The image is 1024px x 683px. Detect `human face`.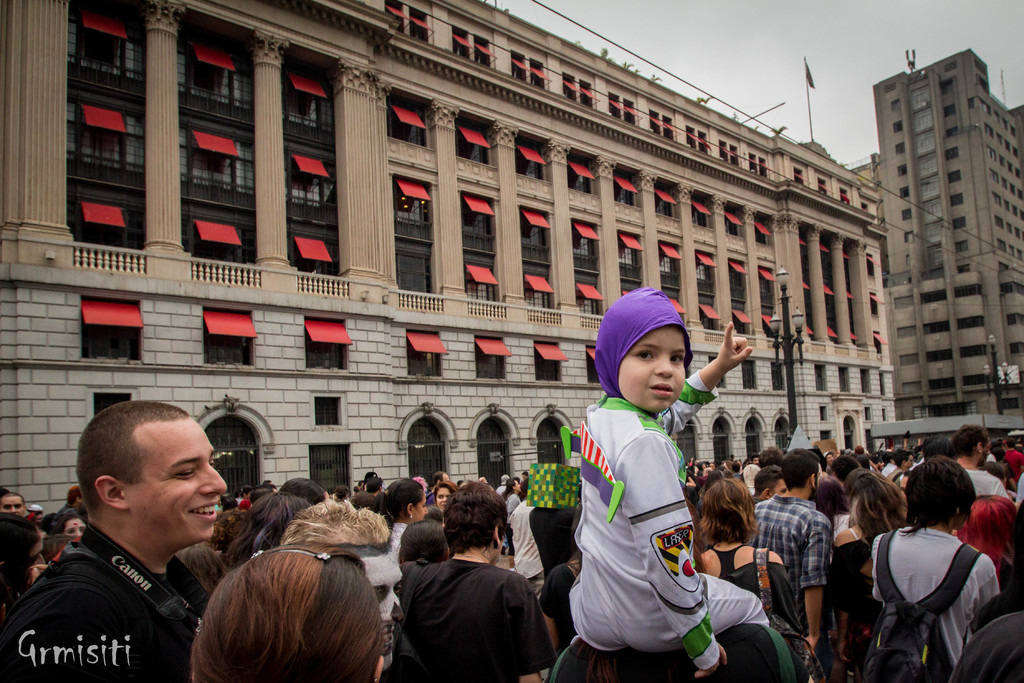
Detection: (441,486,449,511).
